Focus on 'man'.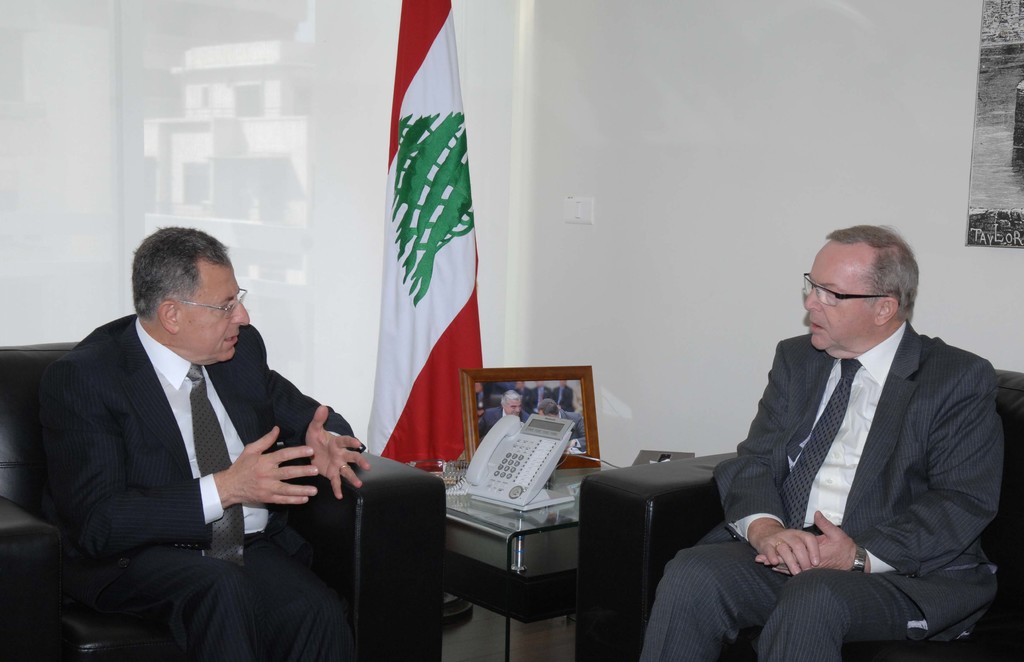
Focused at [left=552, top=381, right=578, bottom=412].
